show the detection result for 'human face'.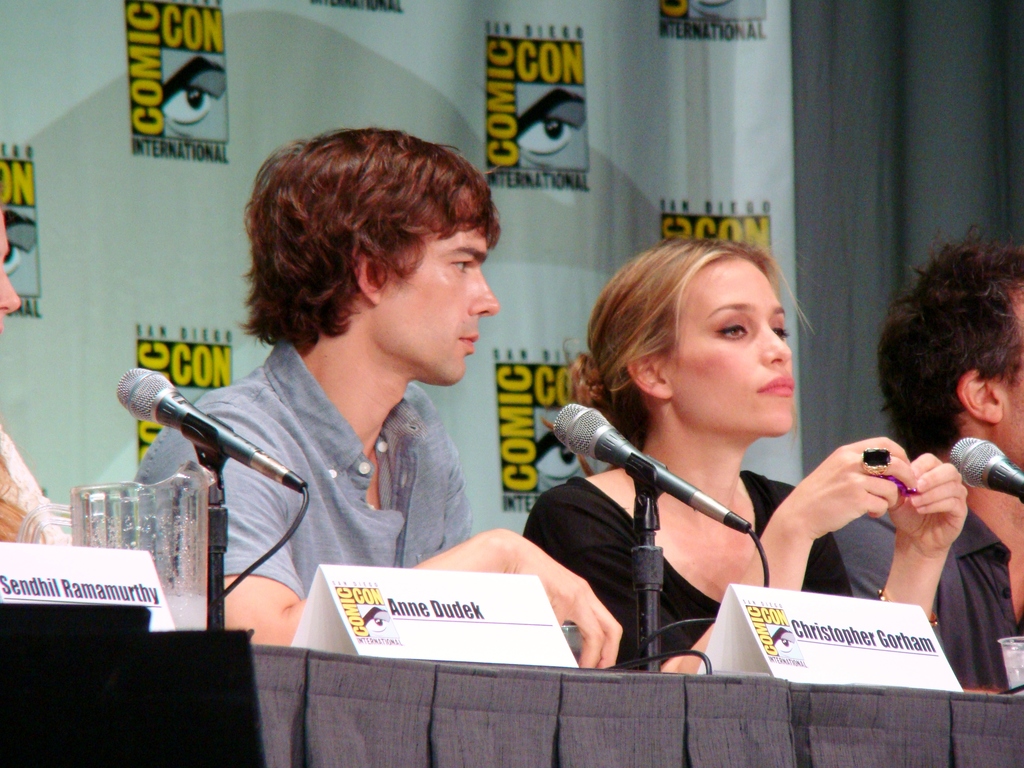
<region>1000, 376, 1023, 468</region>.
